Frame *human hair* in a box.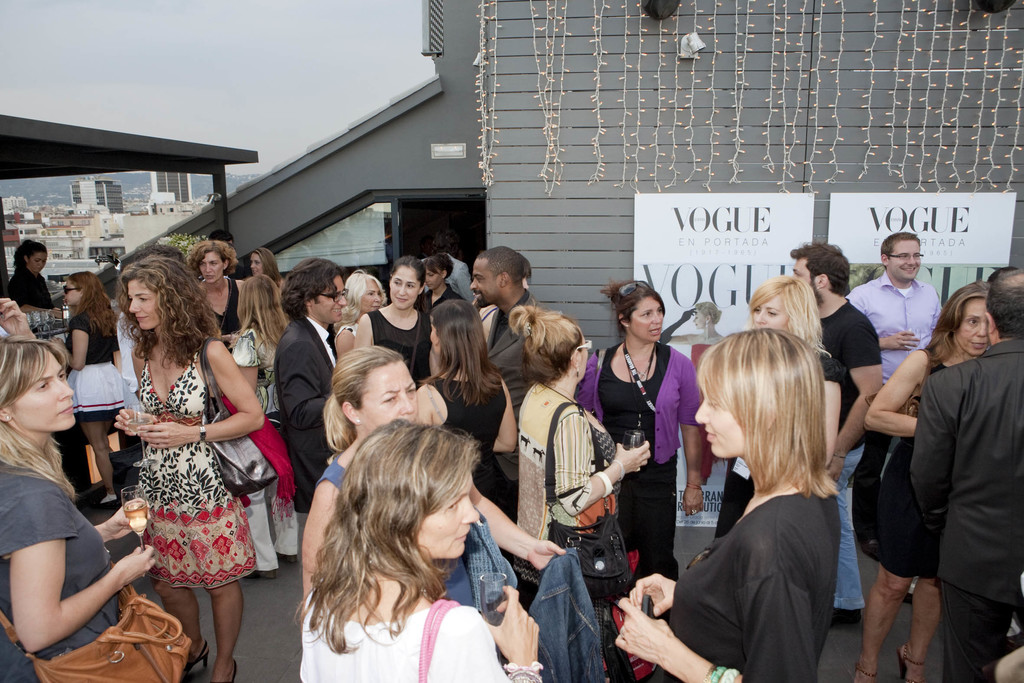
bbox(749, 272, 833, 357).
